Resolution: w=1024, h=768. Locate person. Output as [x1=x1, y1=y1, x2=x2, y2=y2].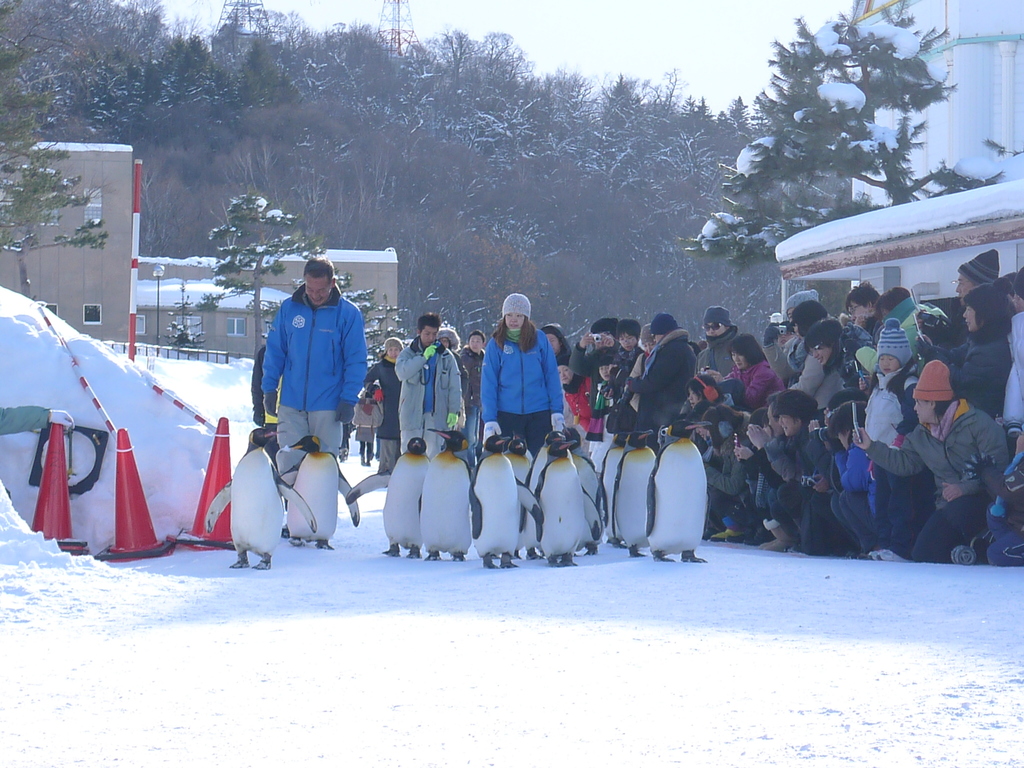
[x1=943, y1=249, x2=1013, y2=400].
